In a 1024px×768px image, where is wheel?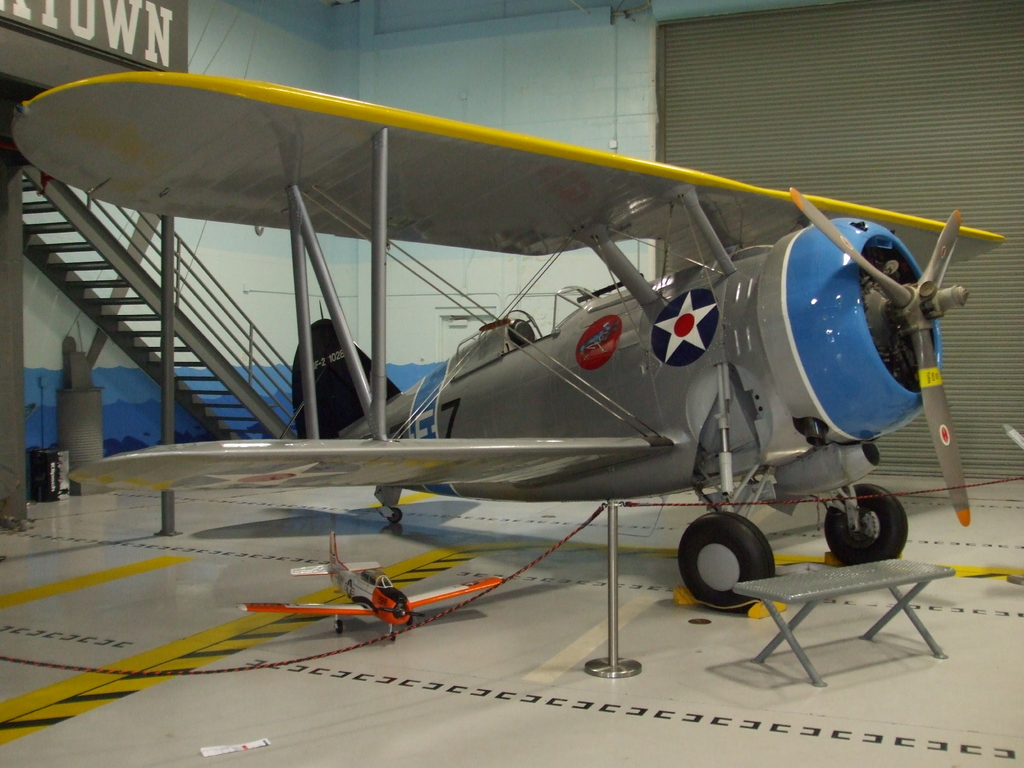
locate(684, 523, 768, 612).
